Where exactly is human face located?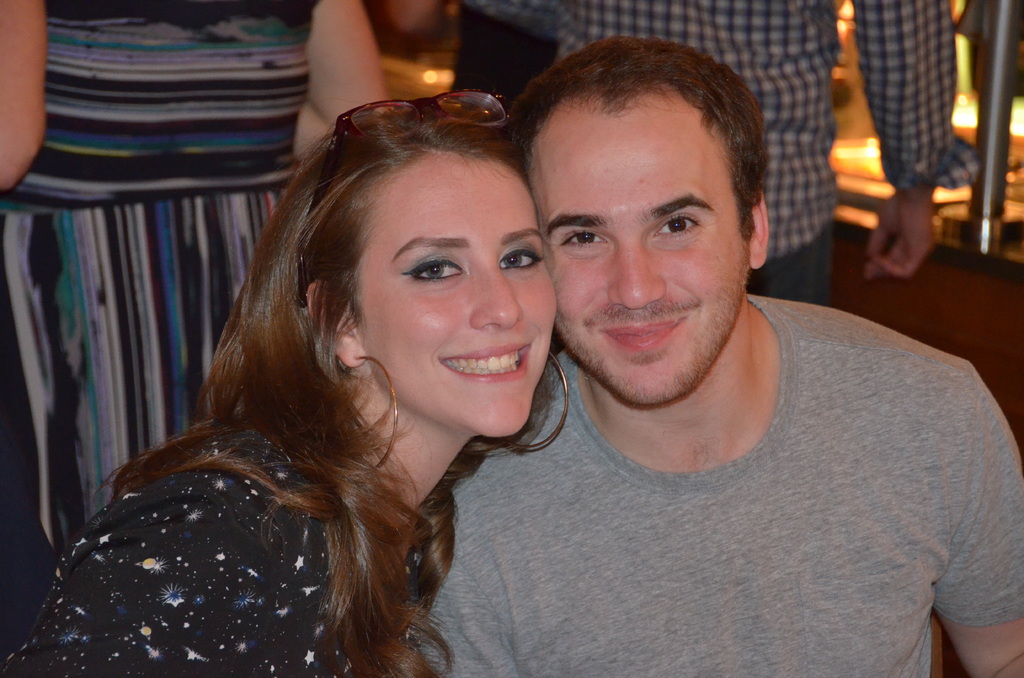
Its bounding box is <box>346,143,561,433</box>.
